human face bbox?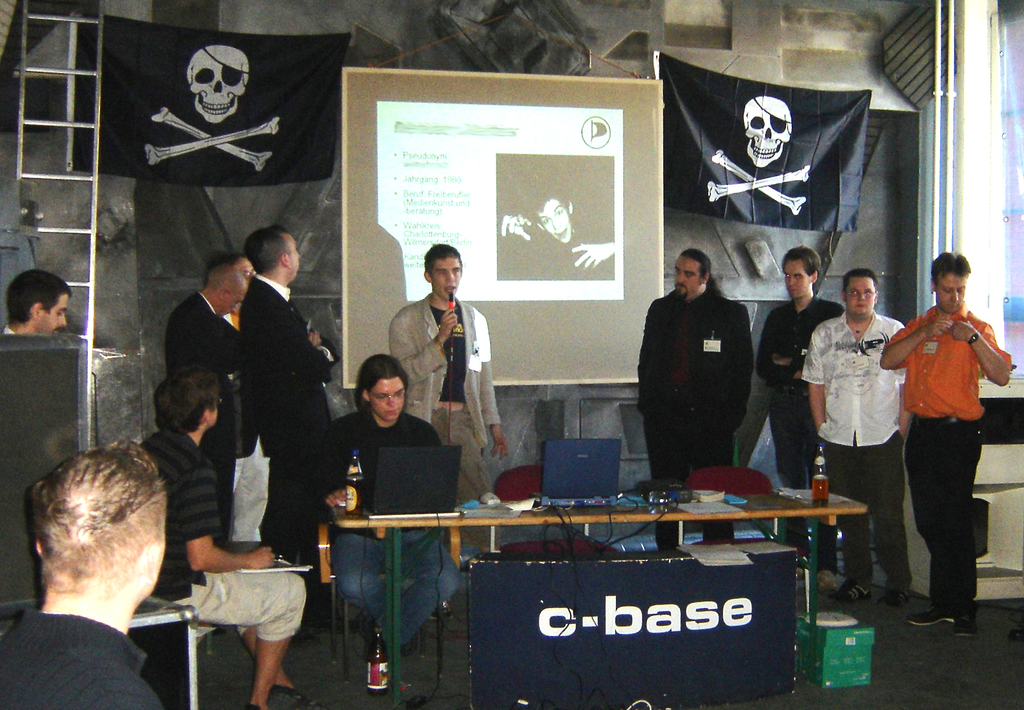
pyautogui.locateOnScreen(219, 276, 248, 312)
